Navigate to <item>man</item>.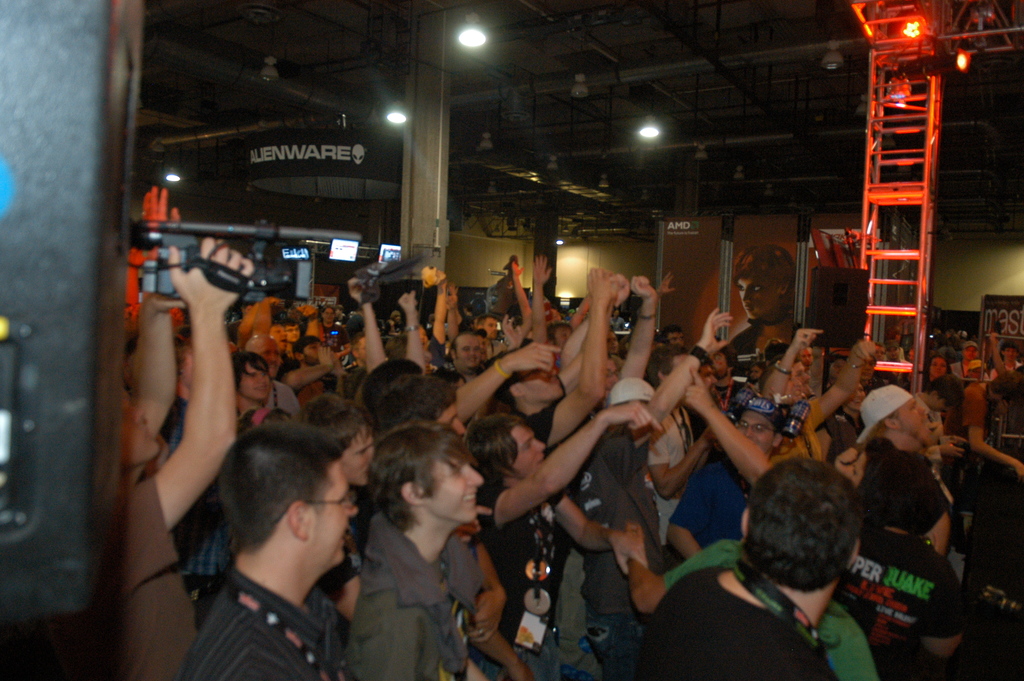
Navigation target: l=157, t=425, r=400, b=680.
